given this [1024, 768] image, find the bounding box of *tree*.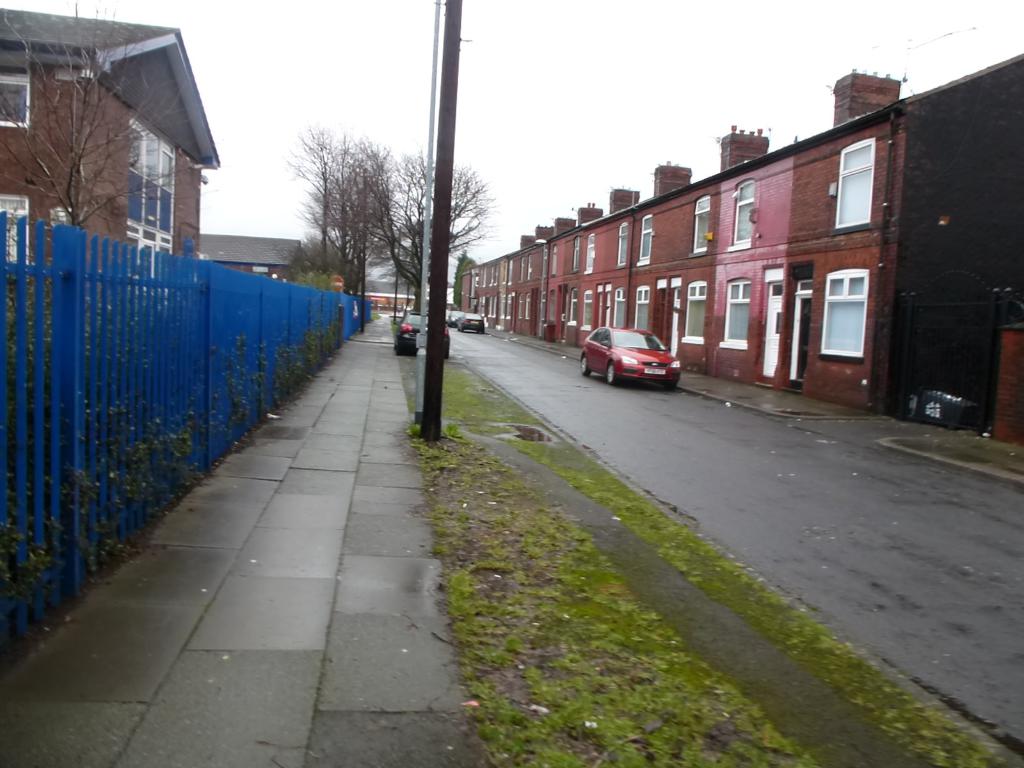
[285, 237, 366, 305].
